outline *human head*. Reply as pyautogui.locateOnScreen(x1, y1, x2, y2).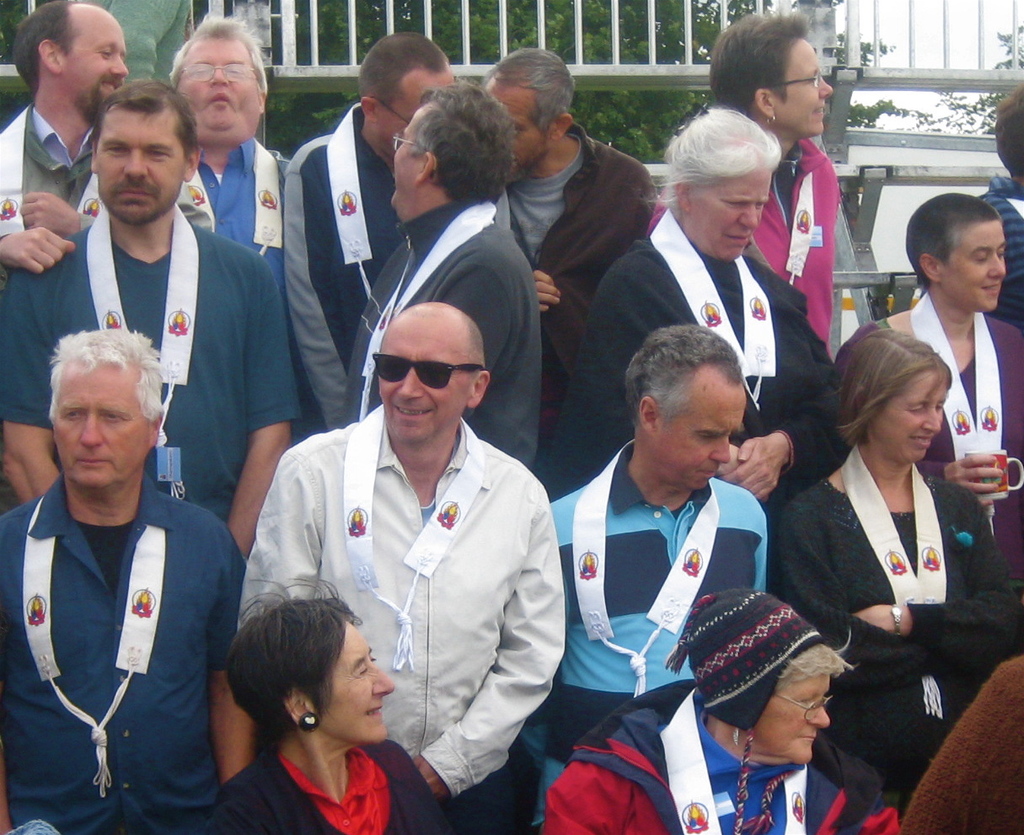
pyautogui.locateOnScreen(684, 591, 831, 767).
